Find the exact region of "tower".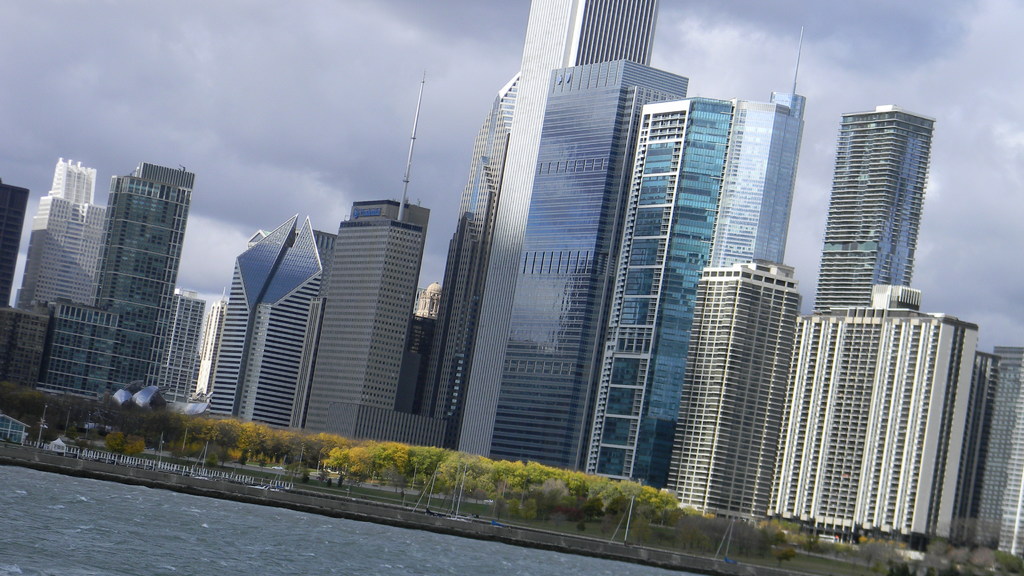
Exact region: select_region(417, 74, 520, 452).
